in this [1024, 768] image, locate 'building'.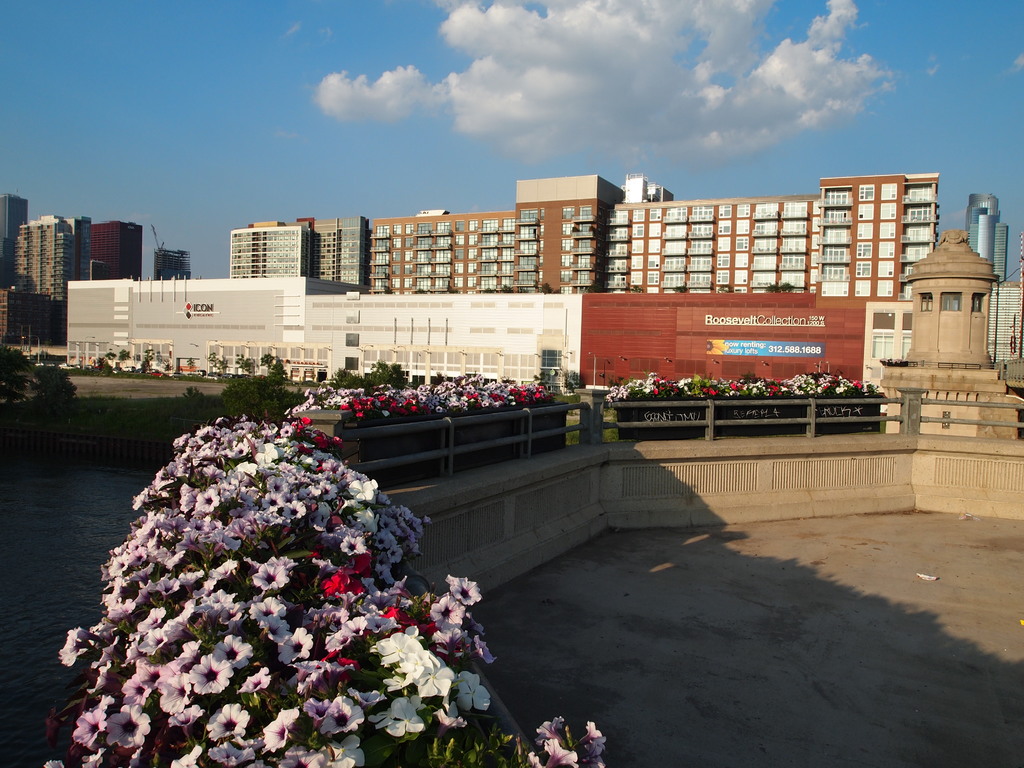
Bounding box: l=231, t=170, r=941, b=296.
